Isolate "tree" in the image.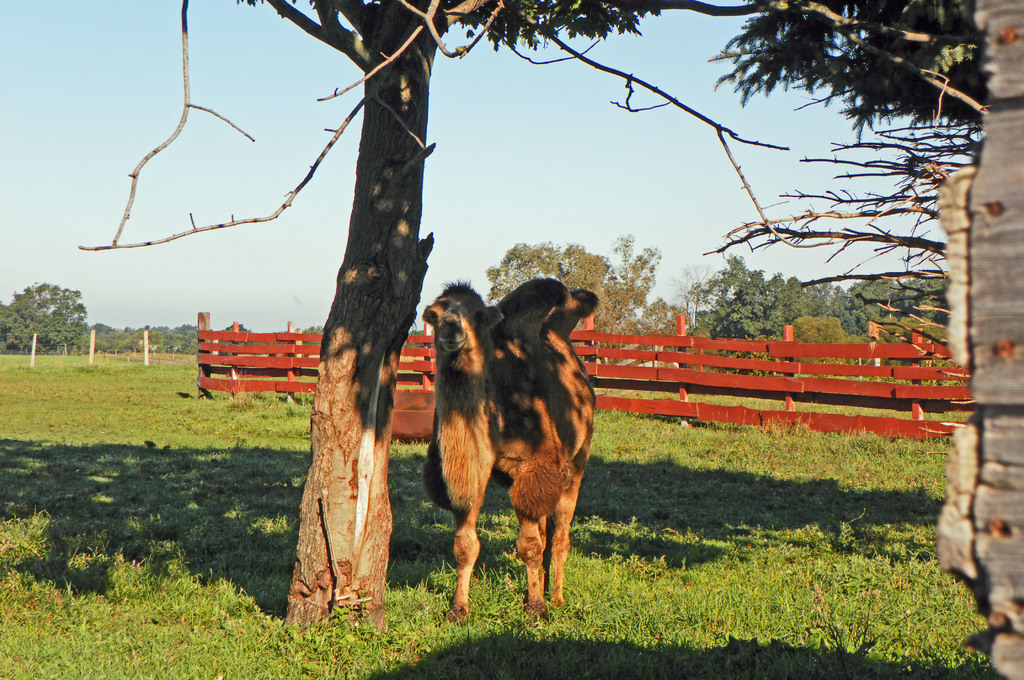
Isolated region: [4, 269, 83, 357].
